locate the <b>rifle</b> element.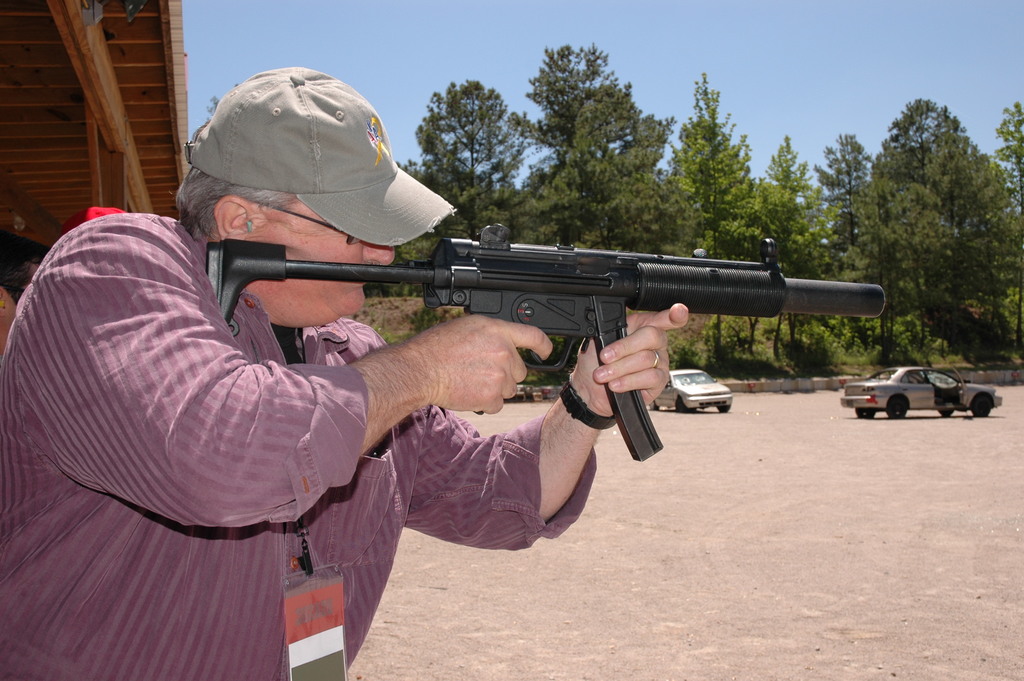
Element bbox: x1=208, y1=225, x2=882, y2=457.
